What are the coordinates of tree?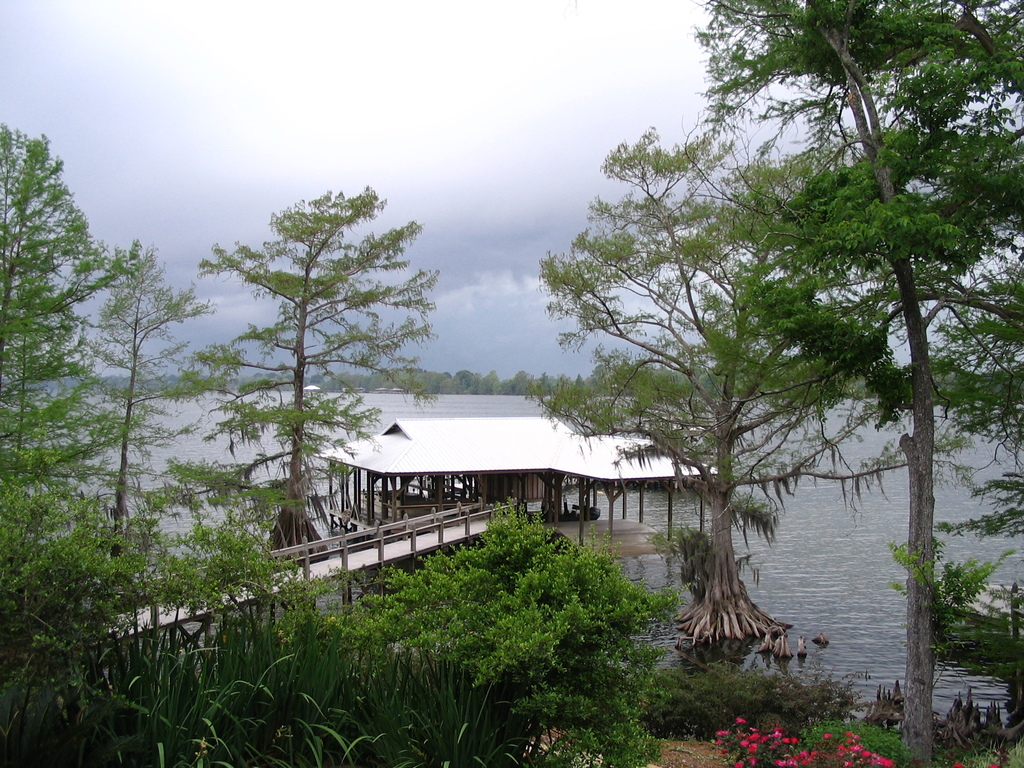
688, 0, 1023, 767.
